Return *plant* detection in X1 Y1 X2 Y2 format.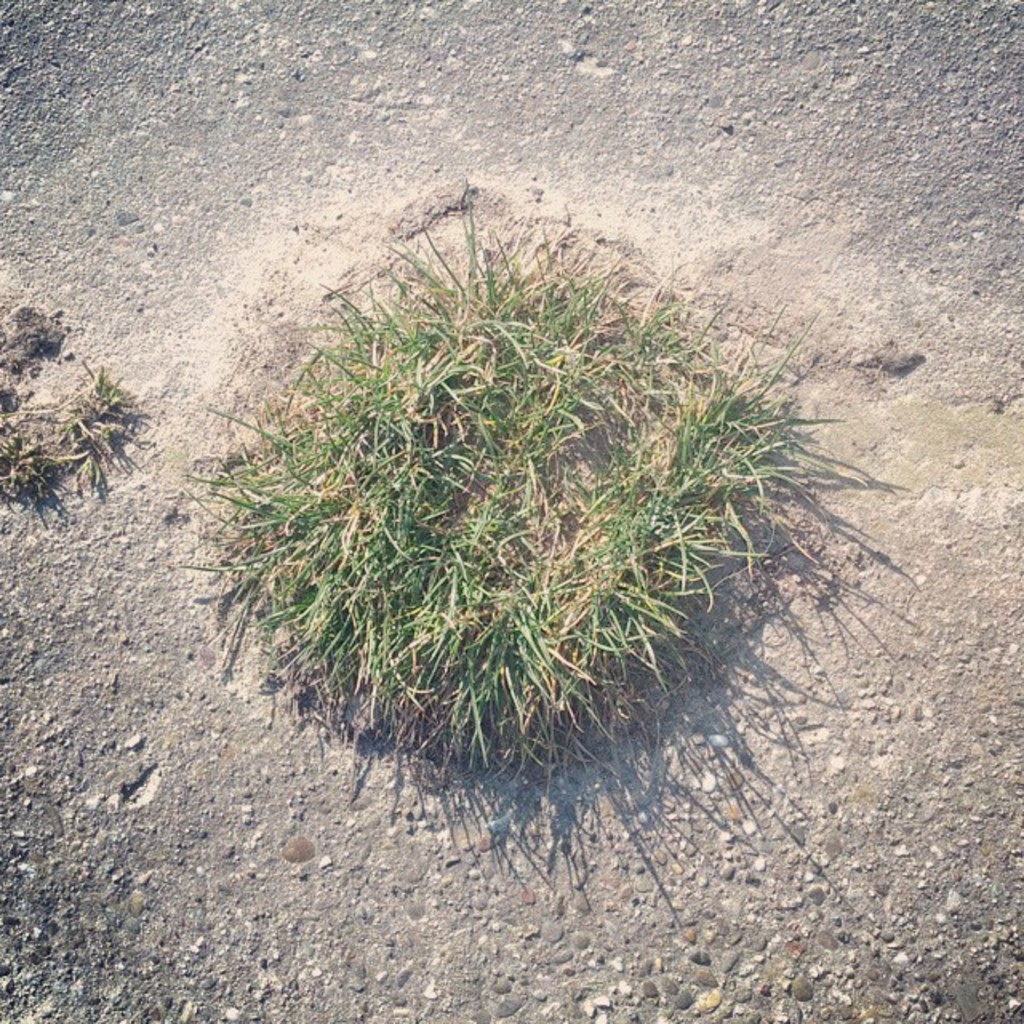
230 210 818 893.
